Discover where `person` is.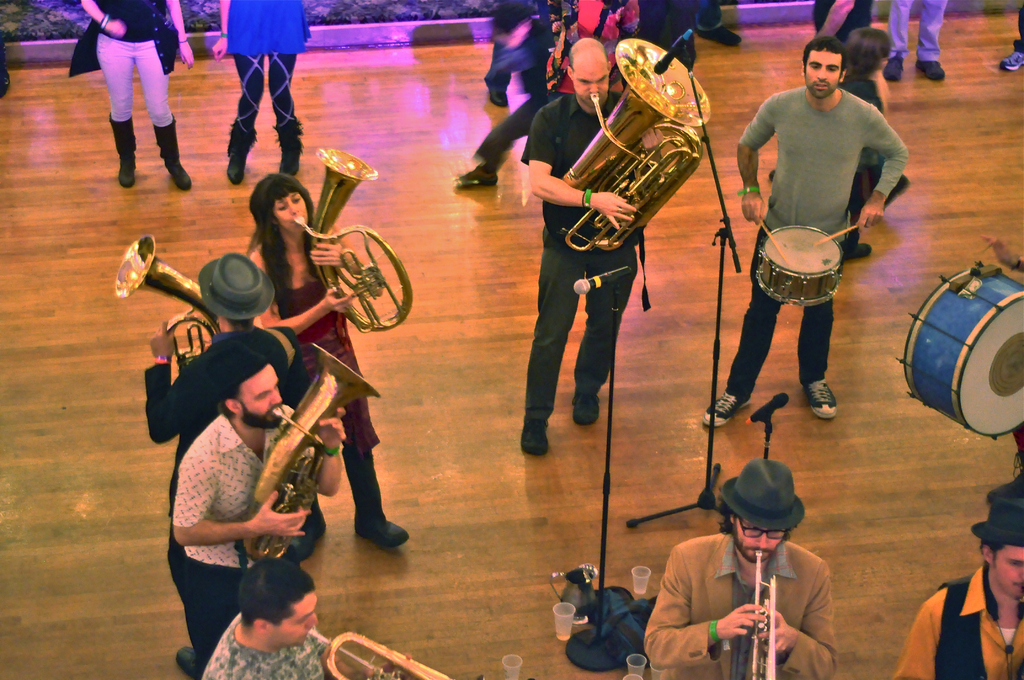
Discovered at (left=173, top=347, right=346, bottom=679).
